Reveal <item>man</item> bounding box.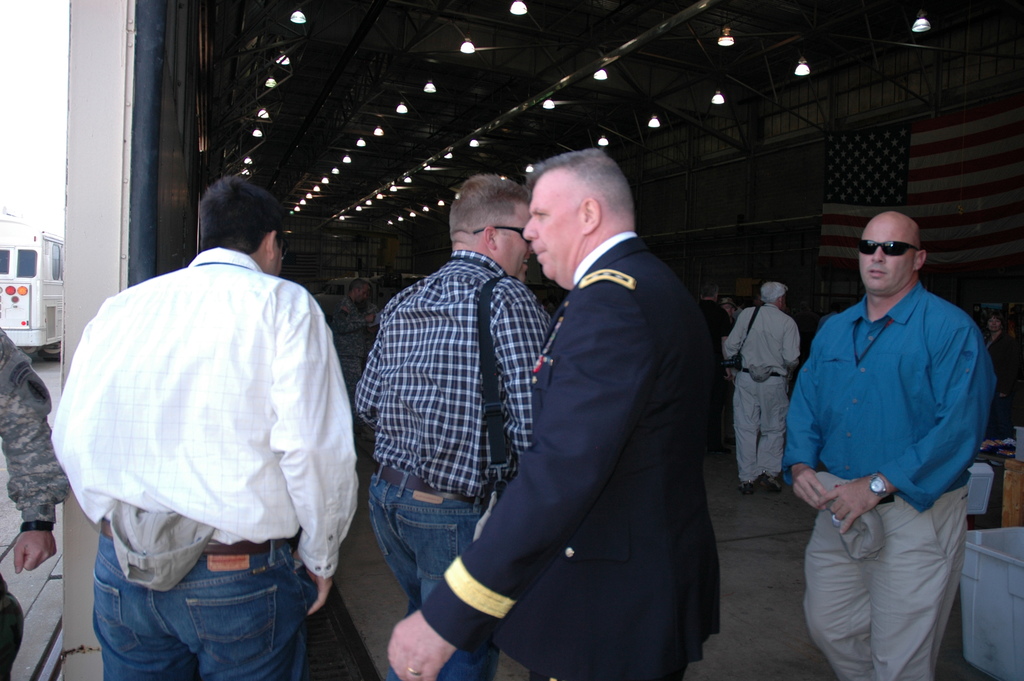
Revealed: bbox(386, 146, 719, 680).
